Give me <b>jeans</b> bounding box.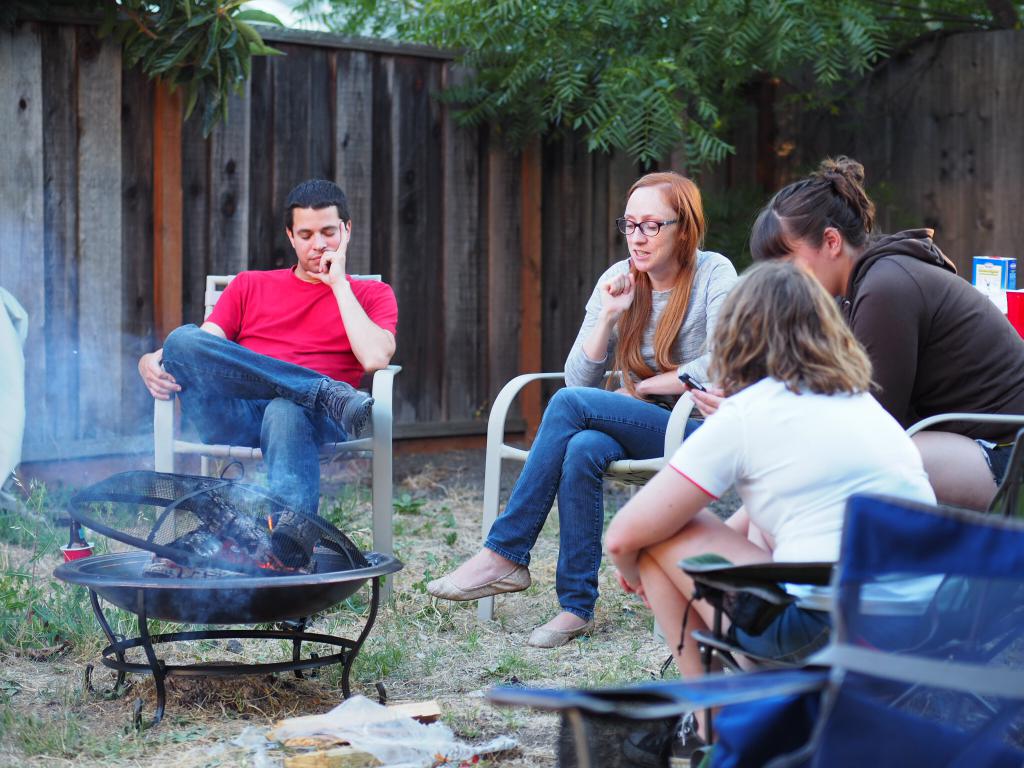
detection(481, 386, 697, 619).
